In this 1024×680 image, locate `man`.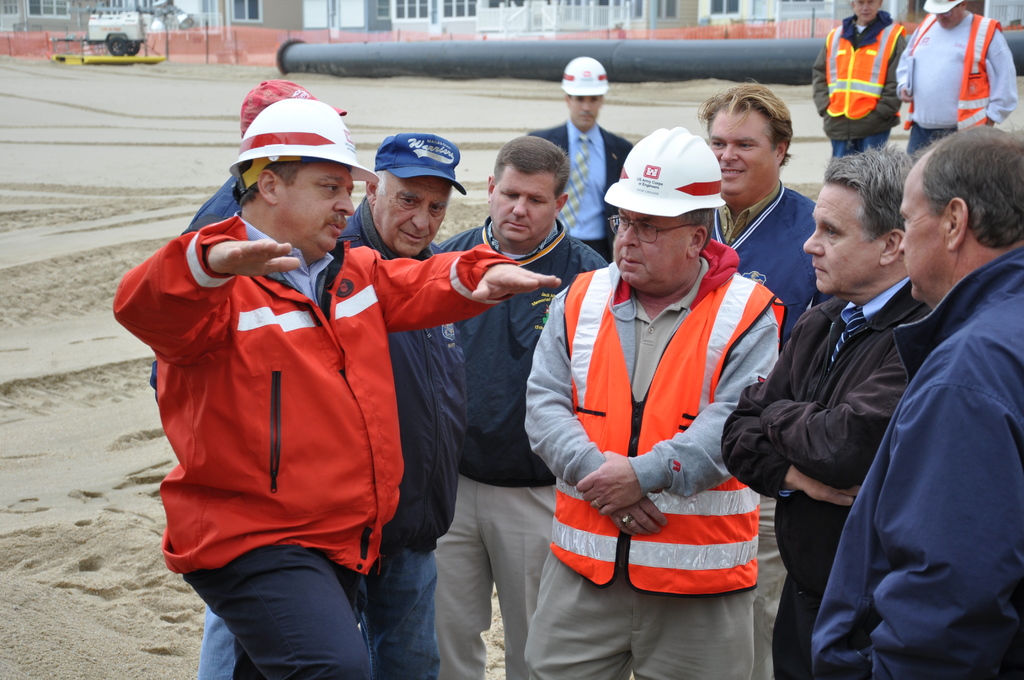
Bounding box: [x1=514, y1=122, x2=787, y2=679].
